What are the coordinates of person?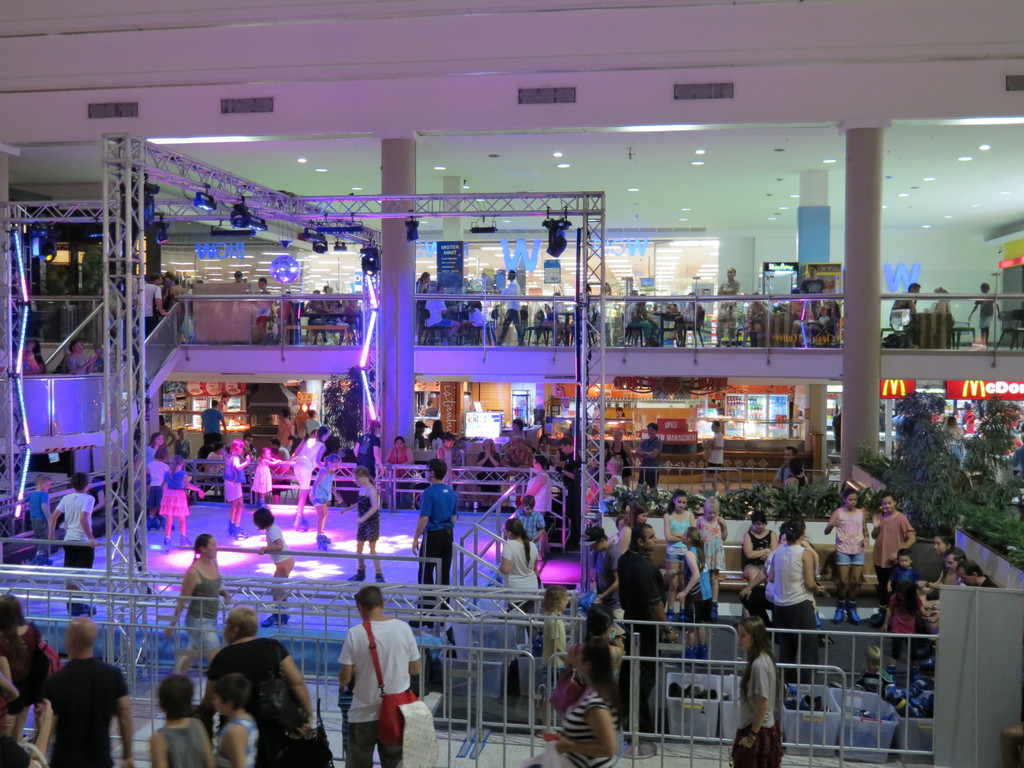
Rect(426, 280, 460, 345).
